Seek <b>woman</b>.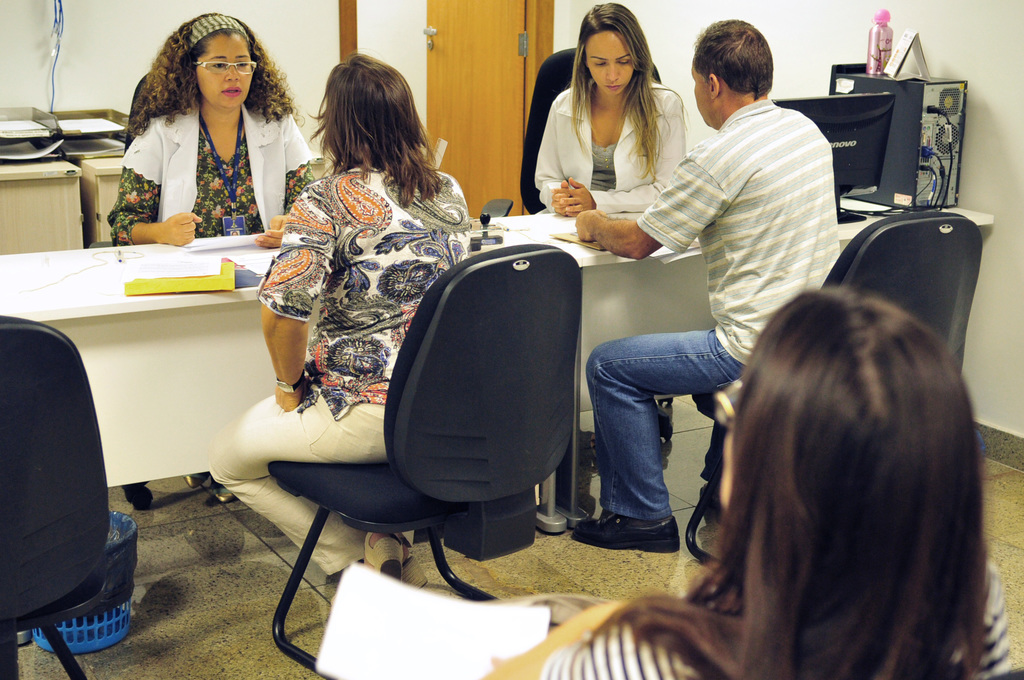
{"left": 486, "top": 288, "right": 1007, "bottom": 679}.
